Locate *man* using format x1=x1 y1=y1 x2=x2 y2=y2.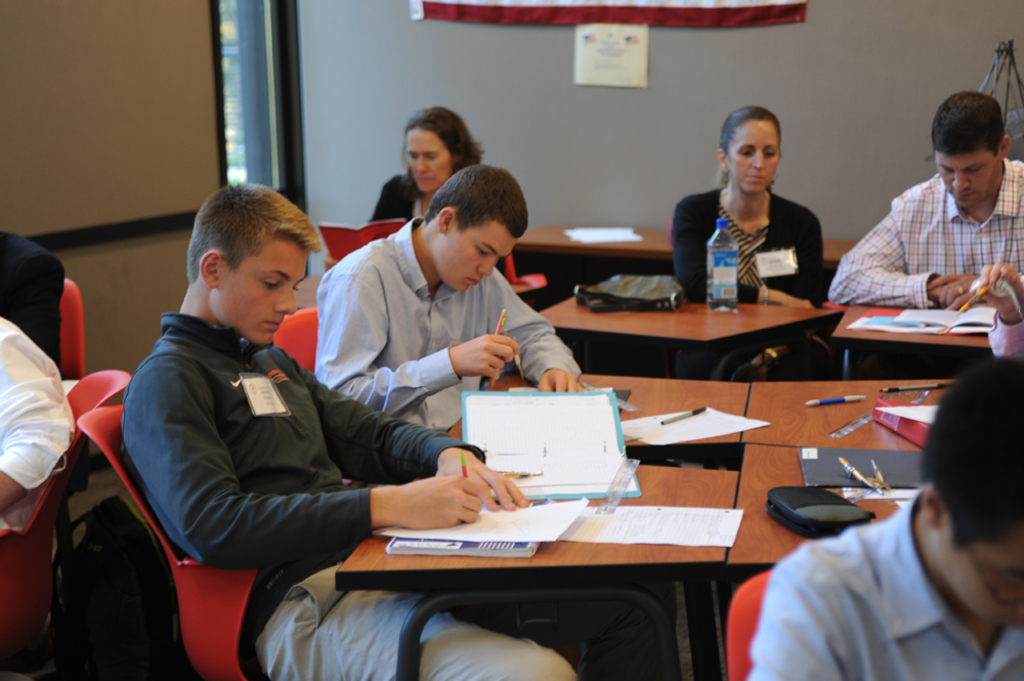
x1=310 y1=161 x2=588 y2=444.
